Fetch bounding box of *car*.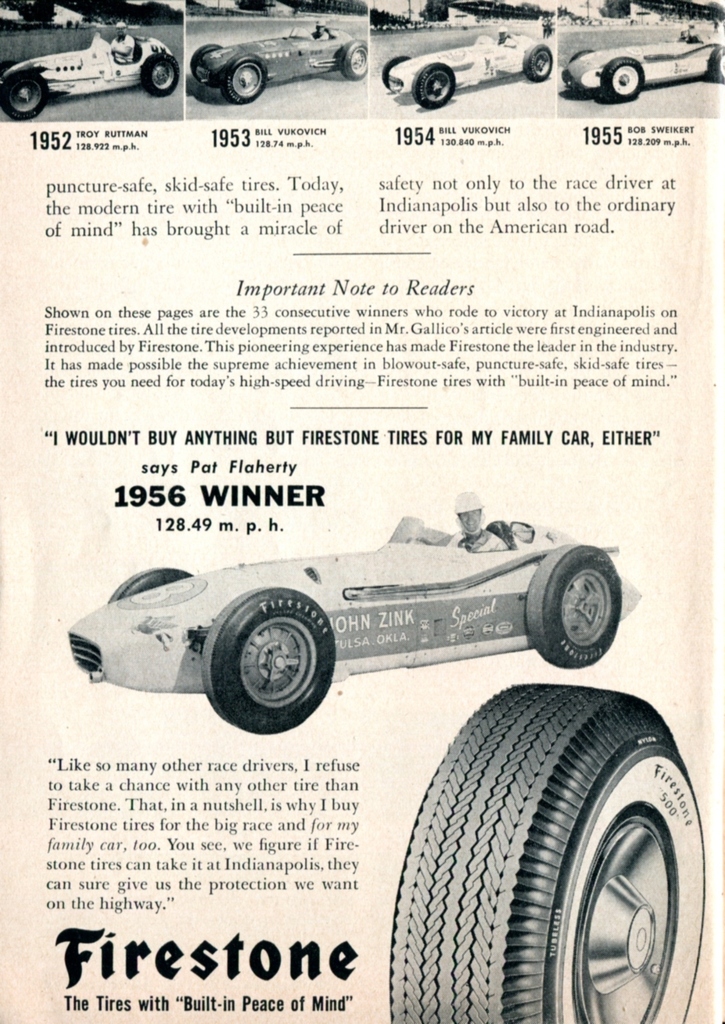
Bbox: detection(190, 24, 369, 105).
